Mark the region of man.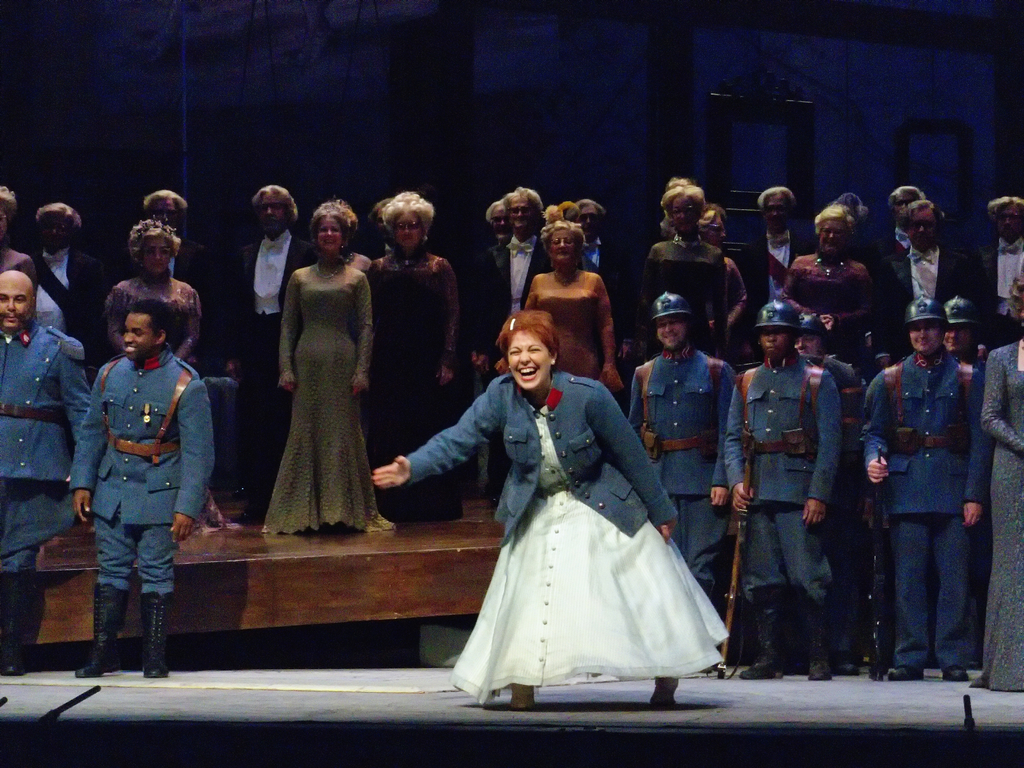
Region: locate(76, 296, 214, 675).
